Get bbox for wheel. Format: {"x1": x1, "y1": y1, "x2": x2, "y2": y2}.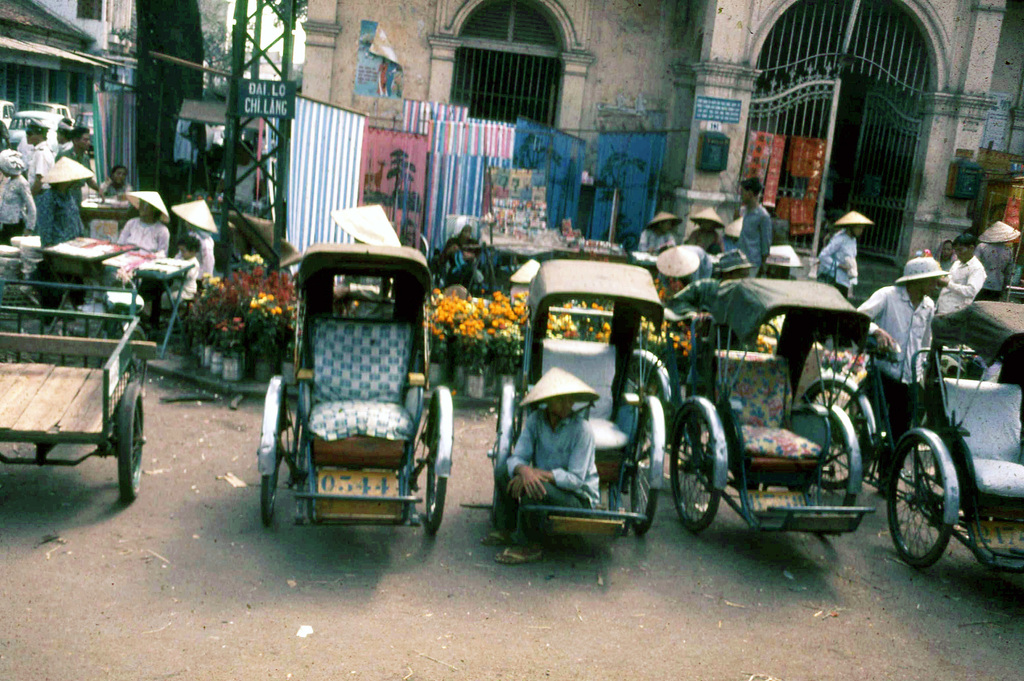
{"x1": 115, "y1": 384, "x2": 151, "y2": 500}.
